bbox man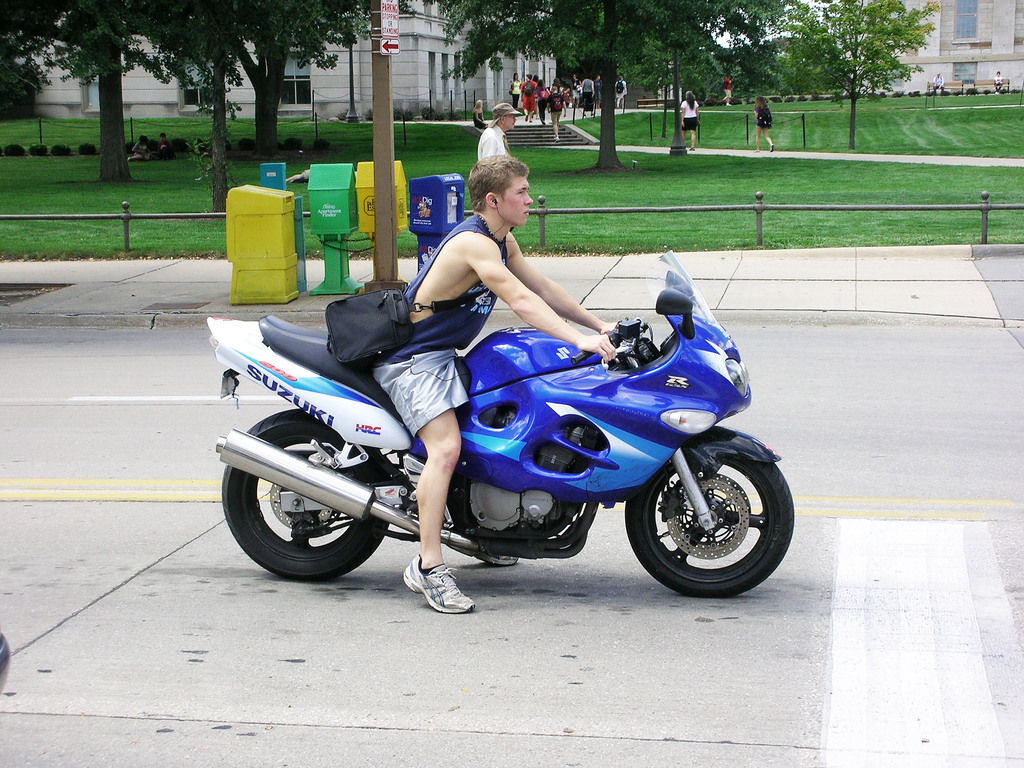
380, 182, 616, 370
